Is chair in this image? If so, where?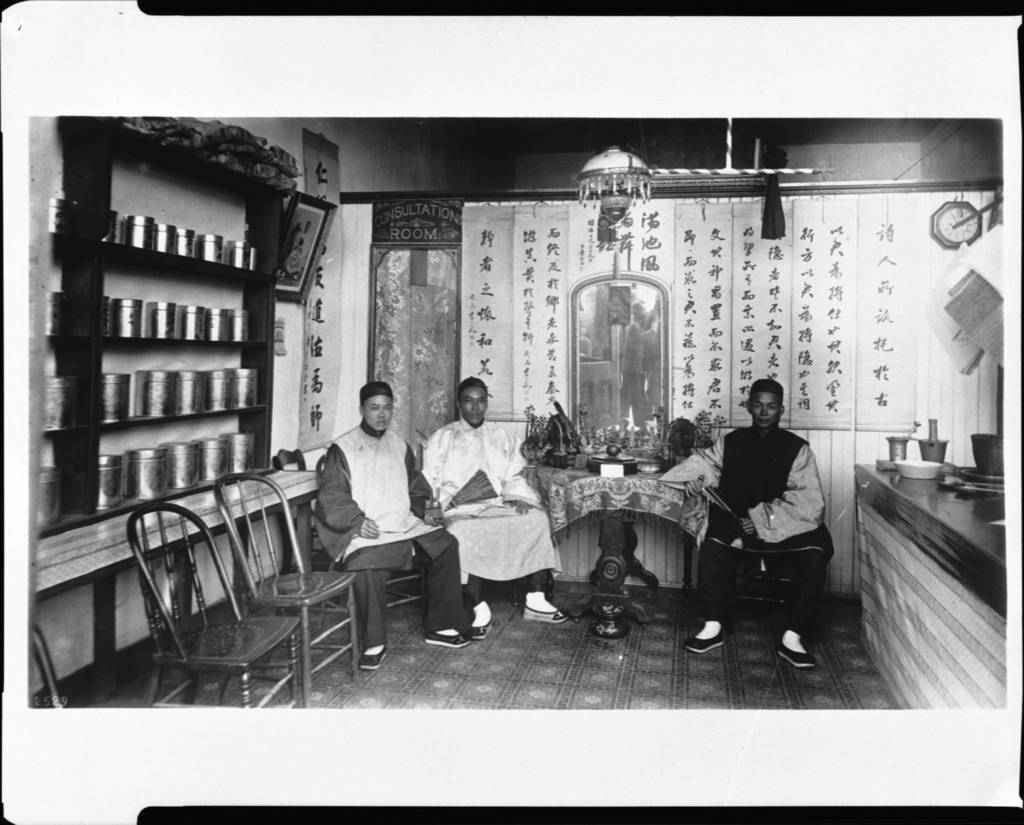
Yes, at Rect(21, 623, 61, 708).
